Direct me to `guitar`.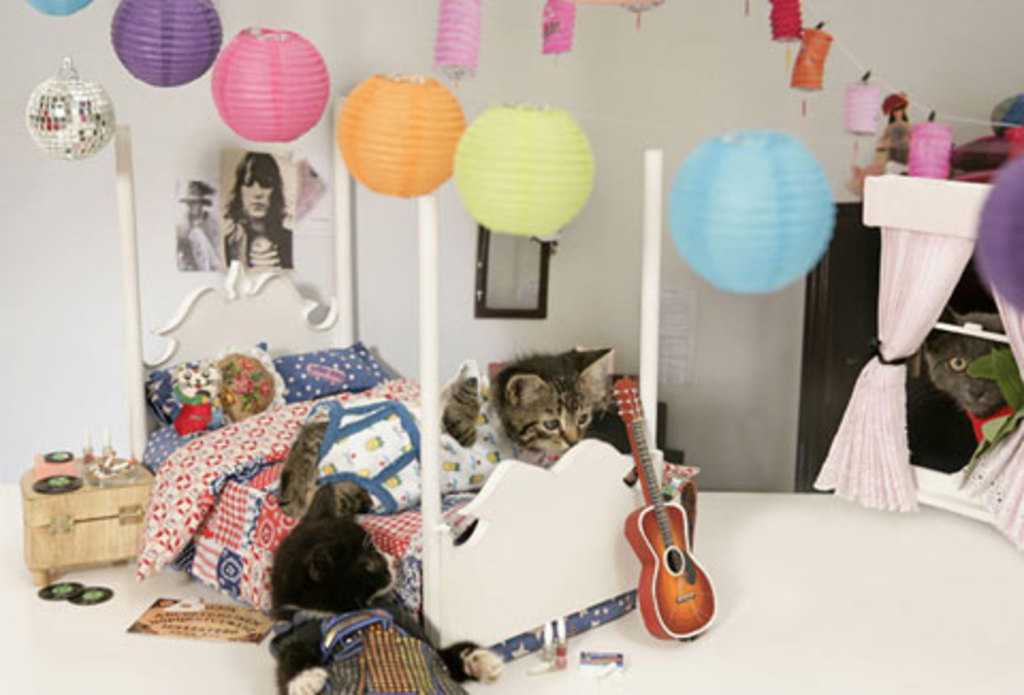
Direction: select_region(608, 365, 723, 650).
